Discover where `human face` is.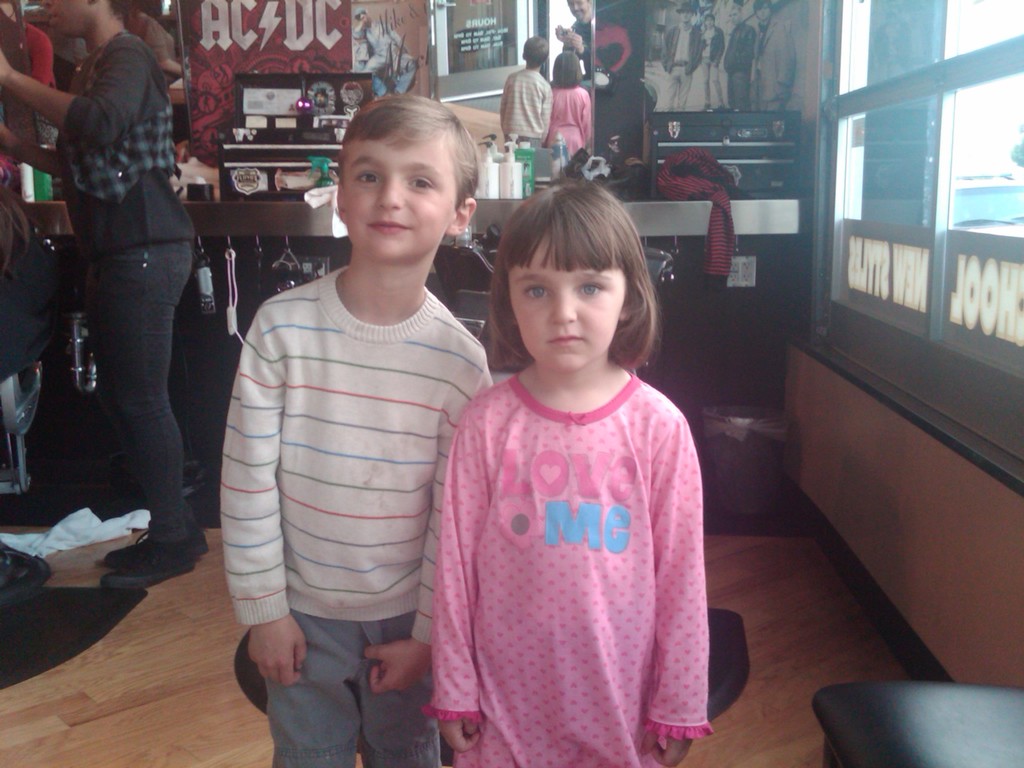
Discovered at region(680, 12, 692, 22).
